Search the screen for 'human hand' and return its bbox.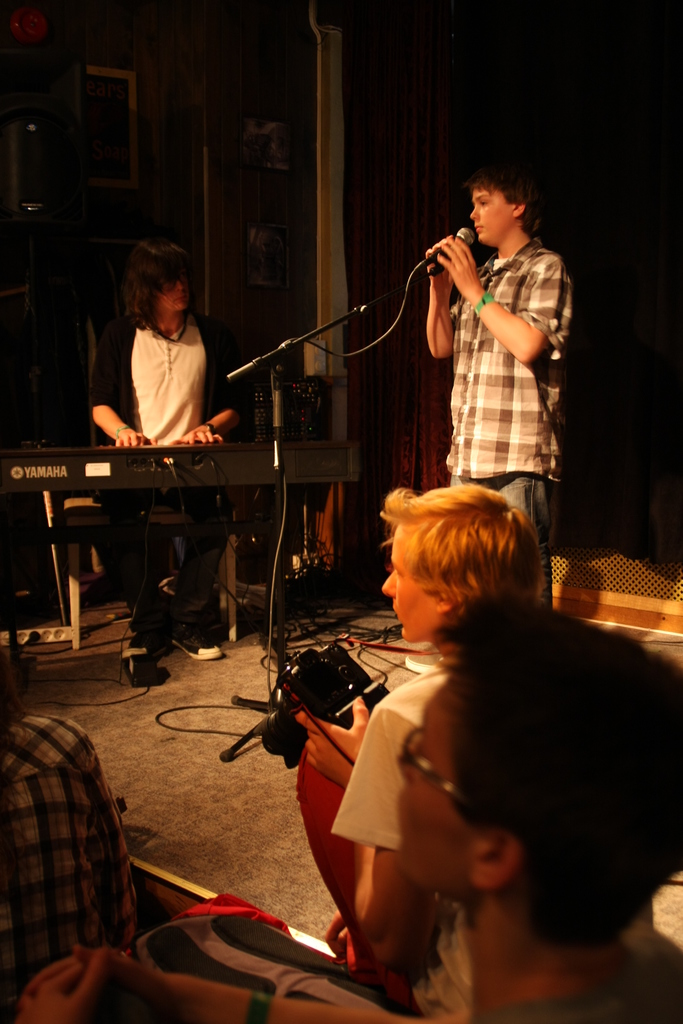
Found: bbox=(20, 935, 165, 1023).
